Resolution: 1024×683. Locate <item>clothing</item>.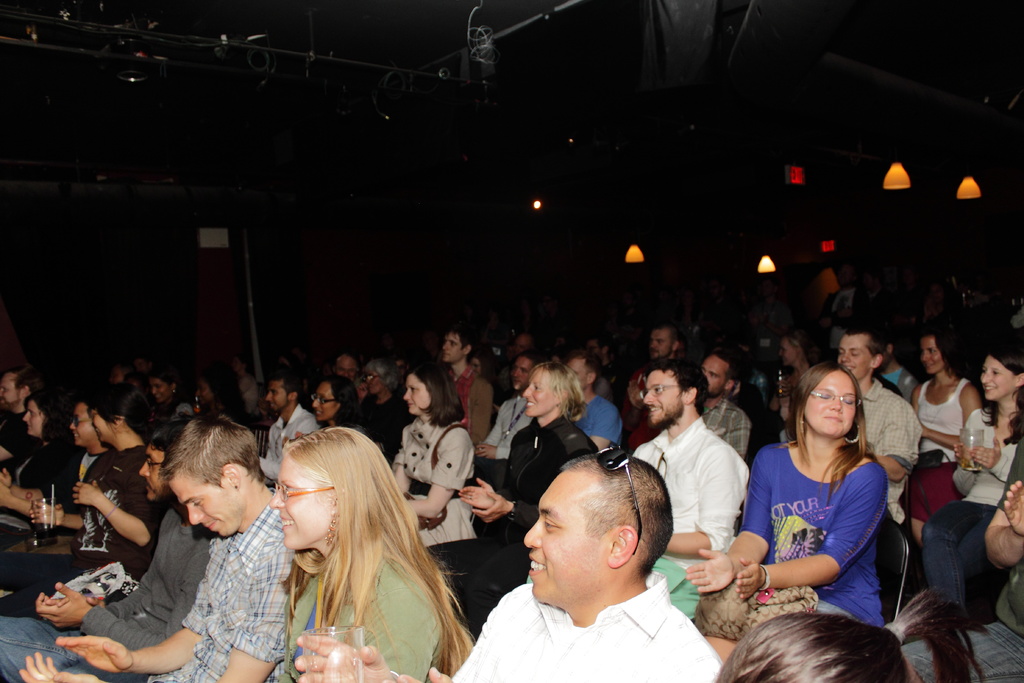
locate(257, 401, 320, 477).
